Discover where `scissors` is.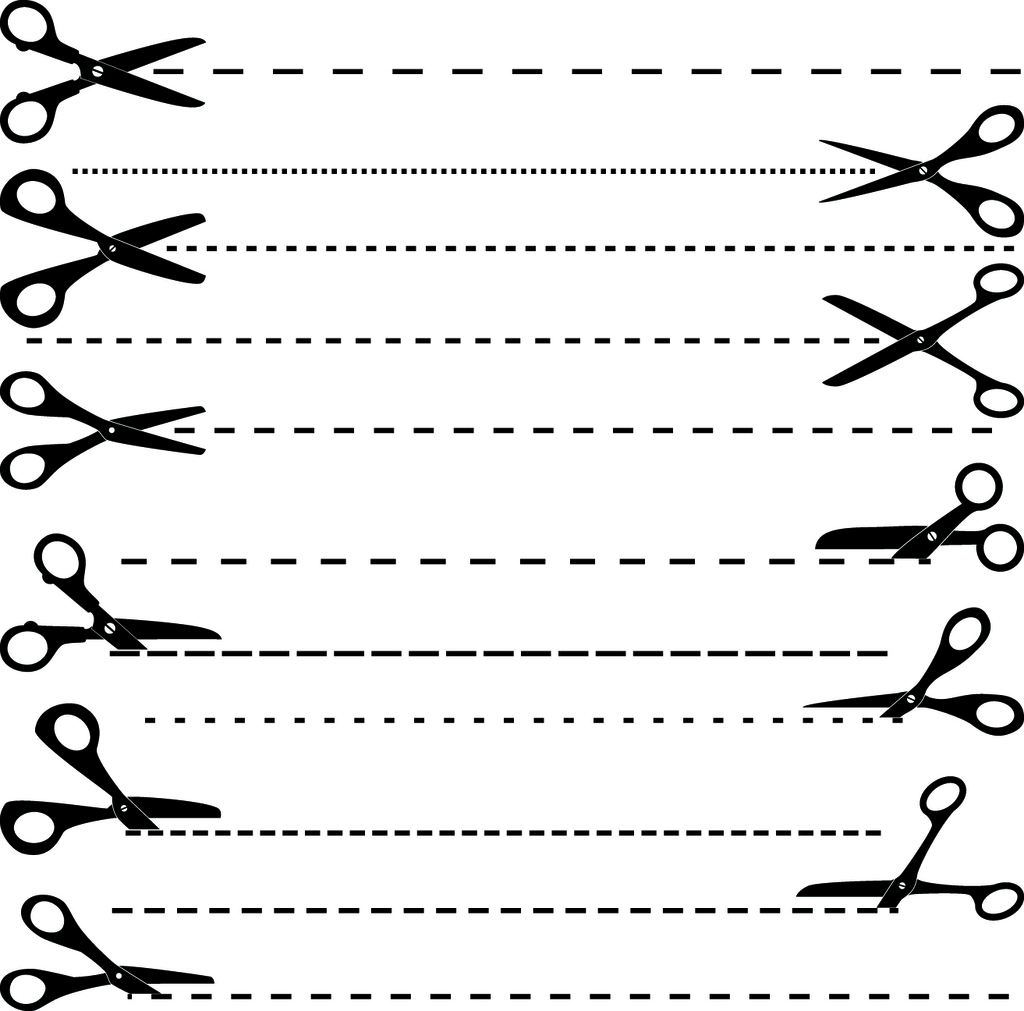
Discovered at bbox(797, 775, 1023, 922).
